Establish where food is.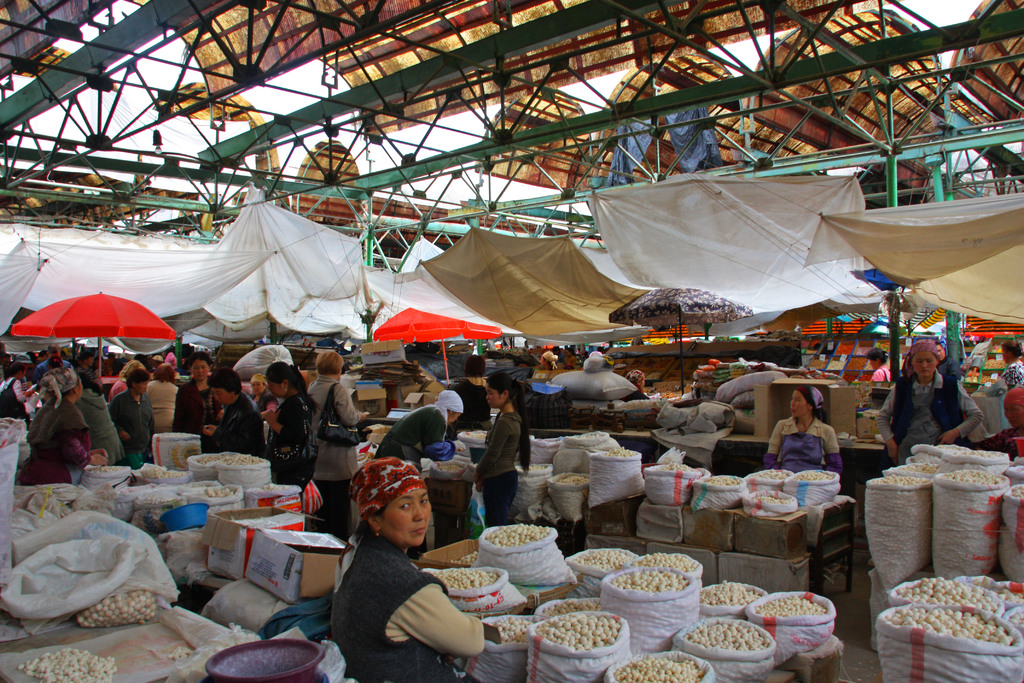
Established at [x1=681, y1=625, x2=767, y2=650].
